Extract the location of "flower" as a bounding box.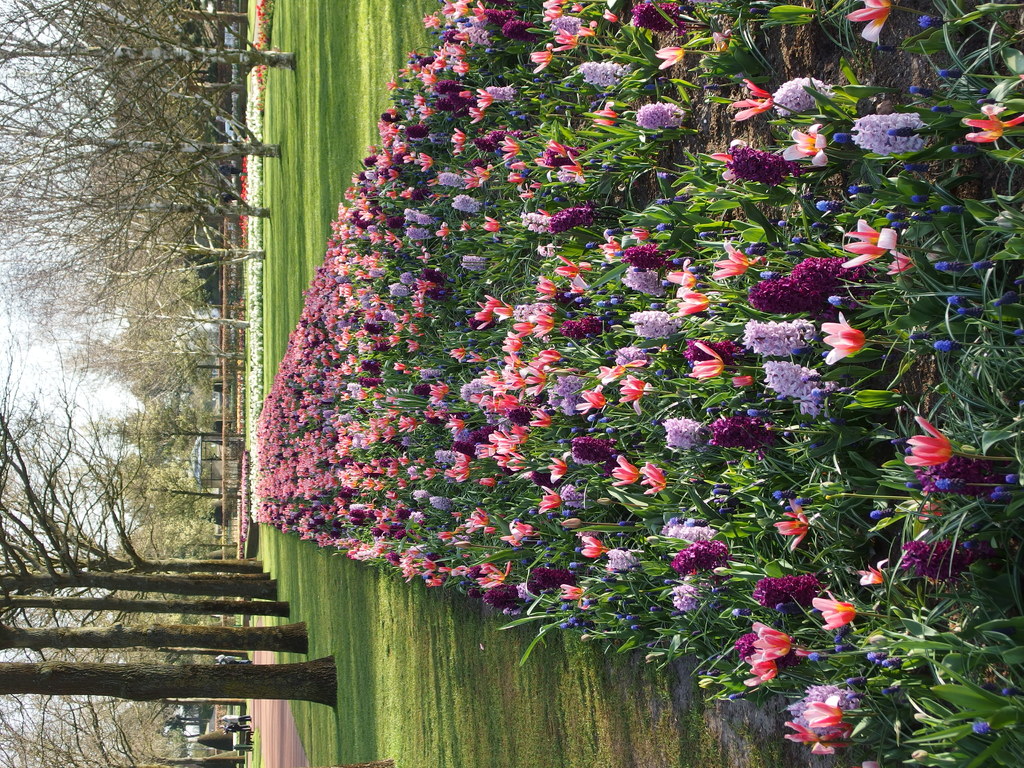
(left=963, top=95, right=1023, bottom=143).
